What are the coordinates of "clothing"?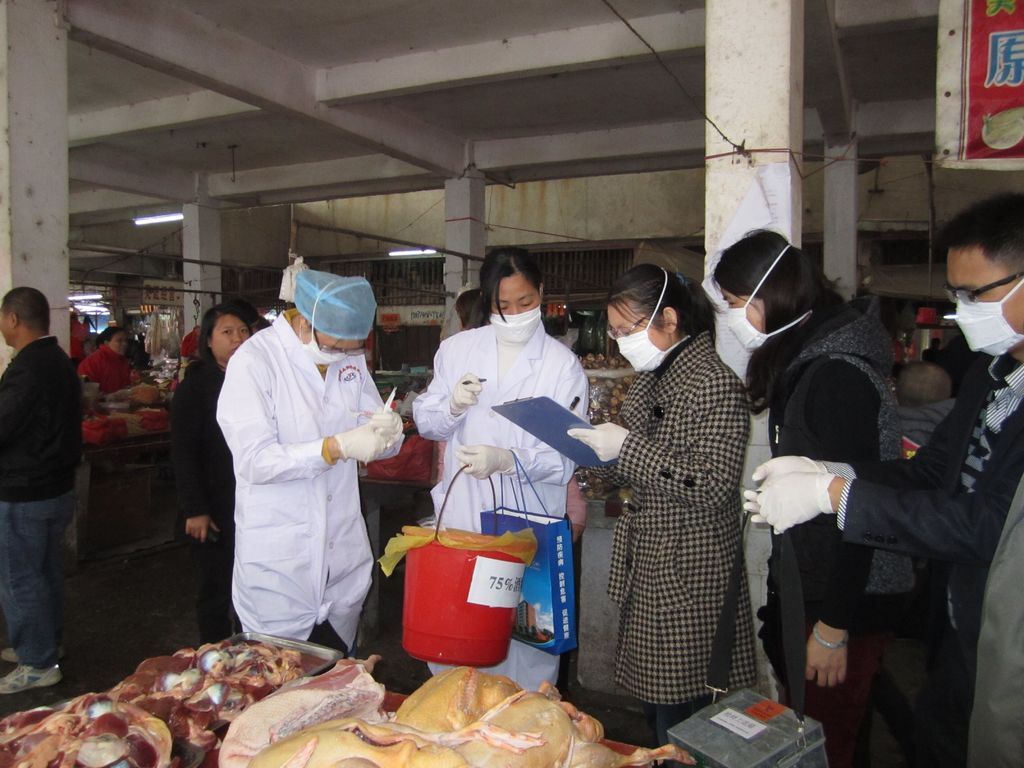
[835,353,1023,767].
